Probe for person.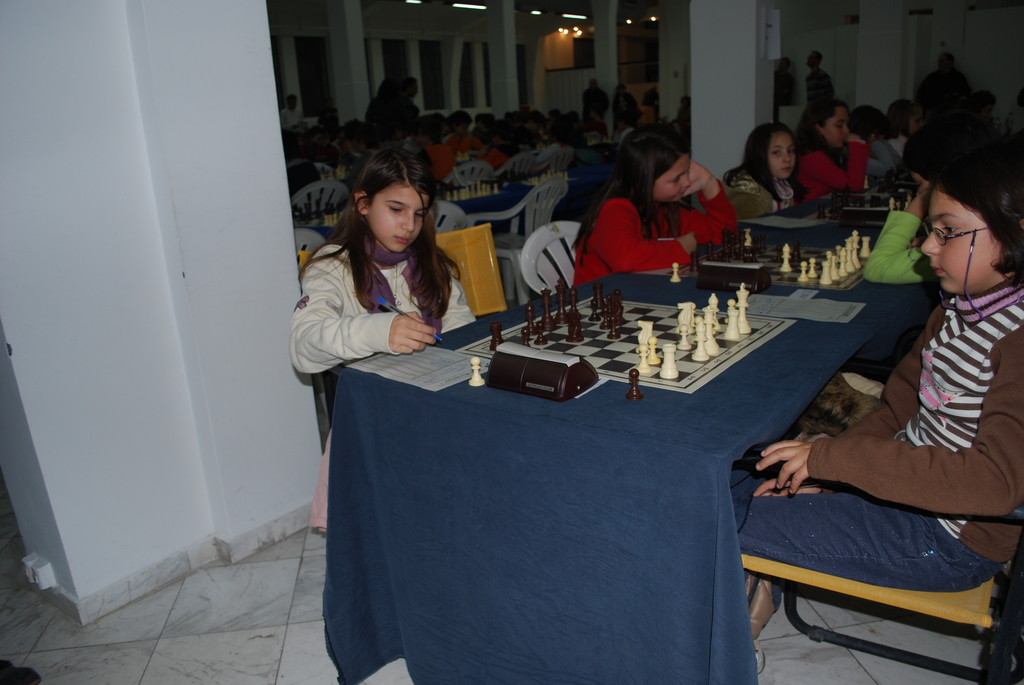
Probe result: {"left": 289, "top": 144, "right": 478, "bottom": 372}.
